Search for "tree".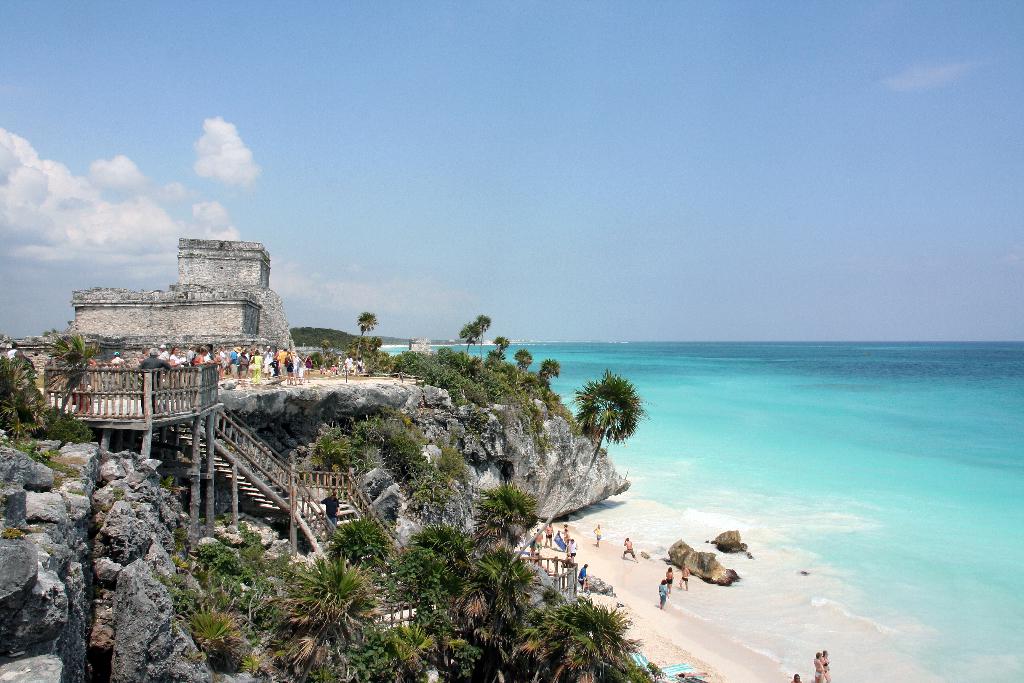
Found at x1=532, y1=358, x2=563, y2=390.
